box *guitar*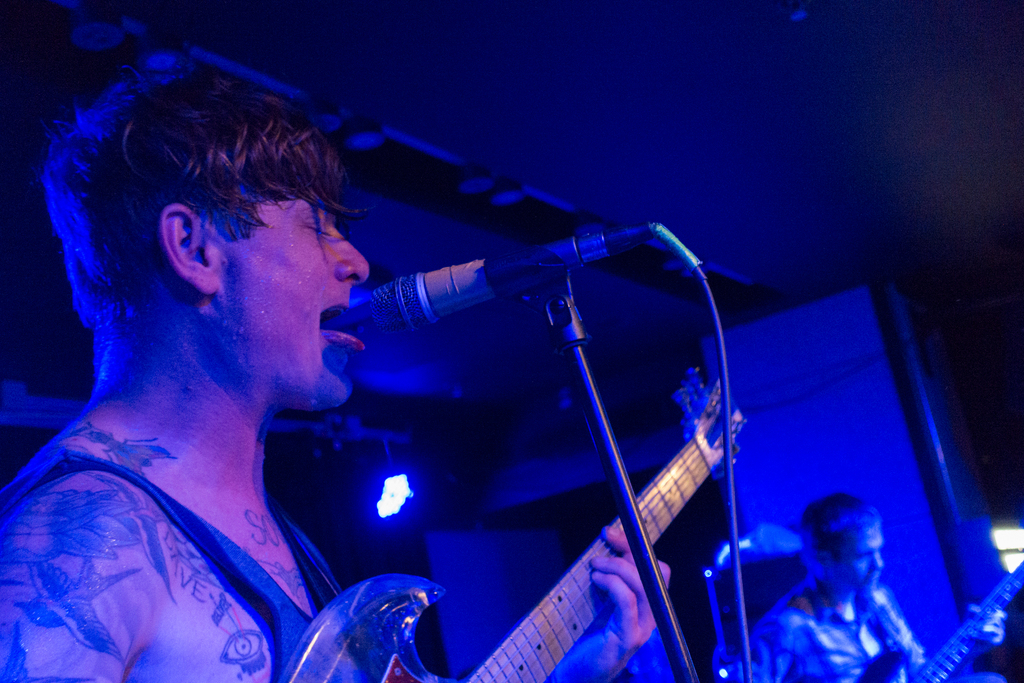
(x1=861, y1=555, x2=1023, y2=682)
